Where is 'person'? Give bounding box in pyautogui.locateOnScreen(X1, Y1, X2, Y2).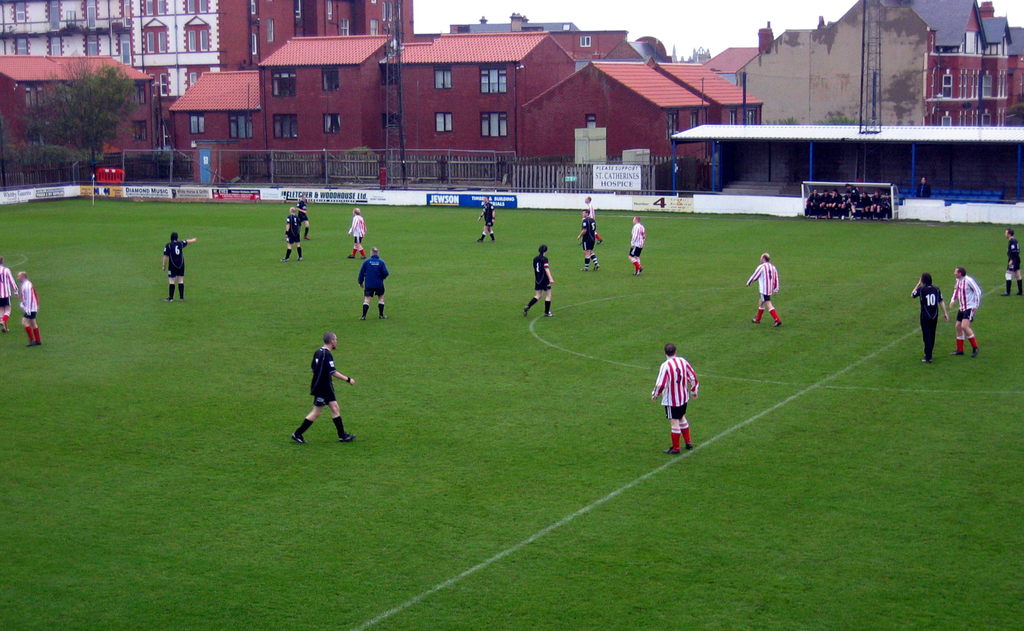
pyautogui.locateOnScreen(910, 273, 953, 362).
